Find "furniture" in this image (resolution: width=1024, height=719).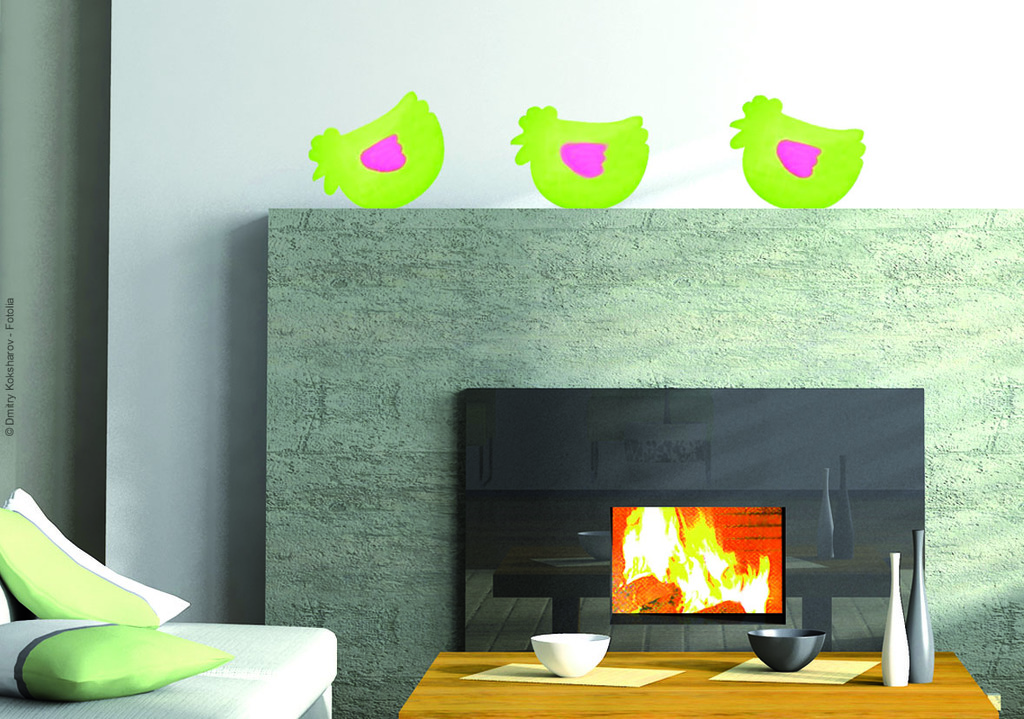
0, 618, 335, 718.
